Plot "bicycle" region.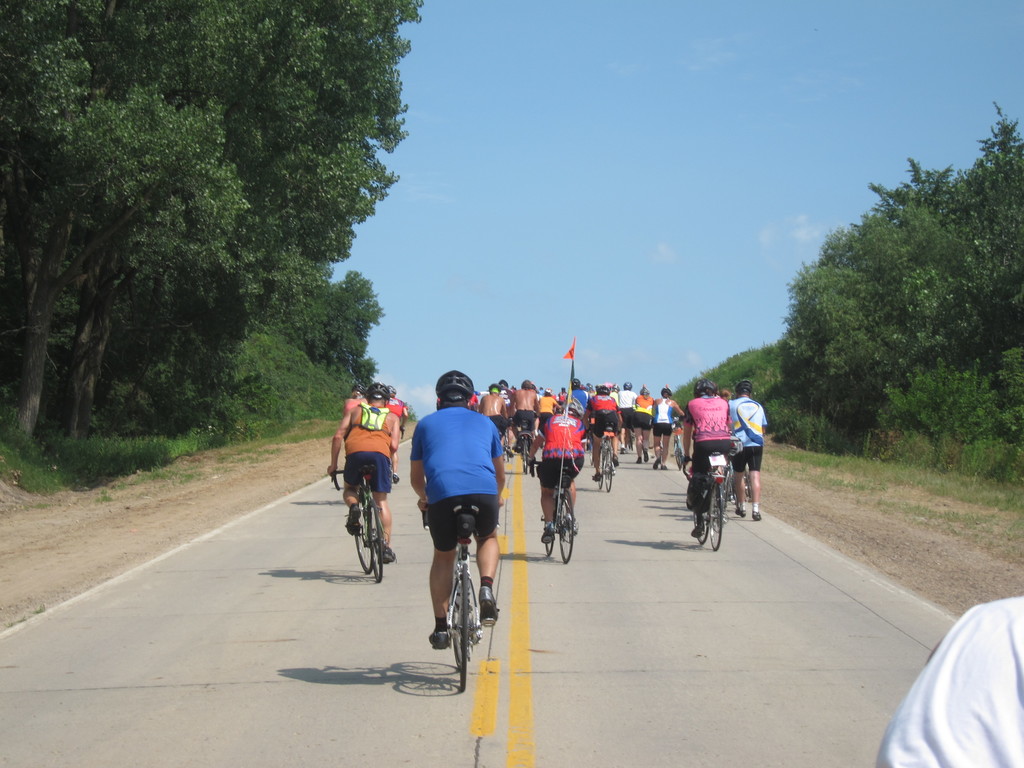
Plotted at bbox(535, 447, 585, 570).
